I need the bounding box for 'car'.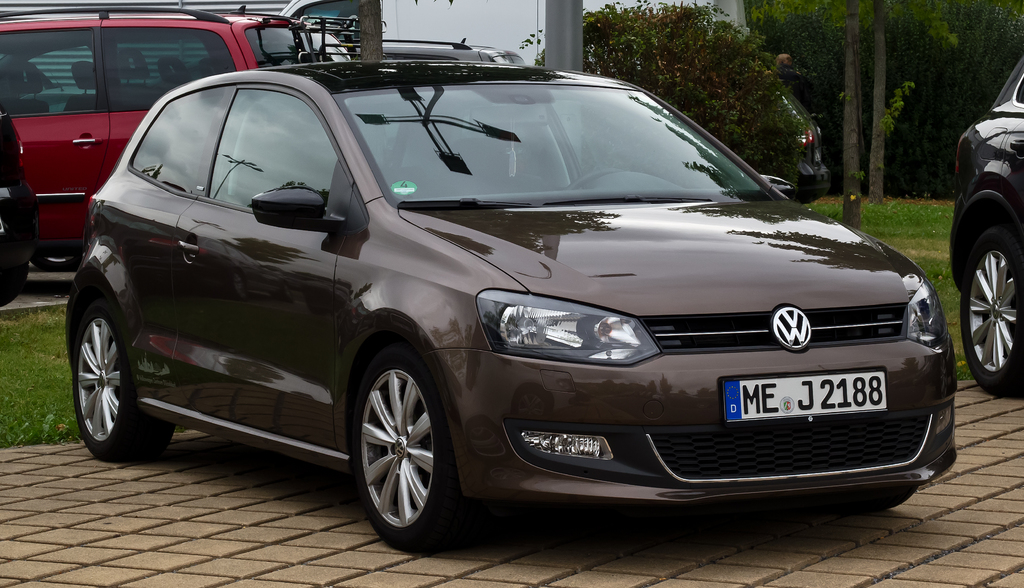
Here it is: (left=0, top=102, right=38, bottom=310).
